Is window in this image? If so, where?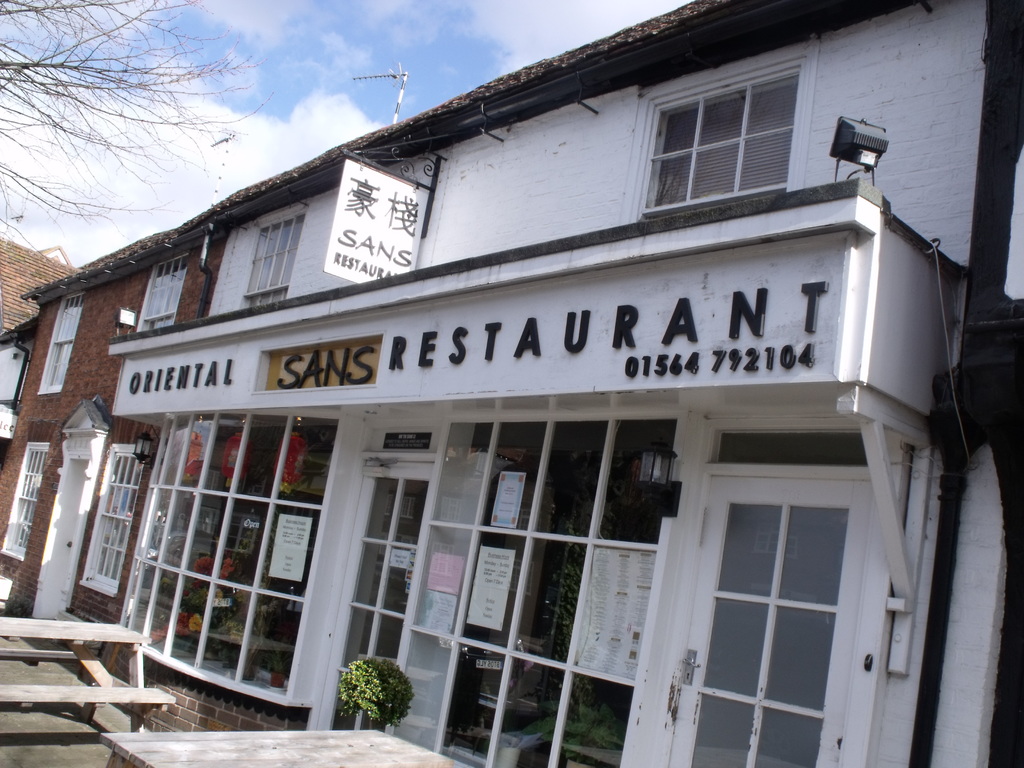
Yes, at [x1=35, y1=289, x2=86, y2=397].
